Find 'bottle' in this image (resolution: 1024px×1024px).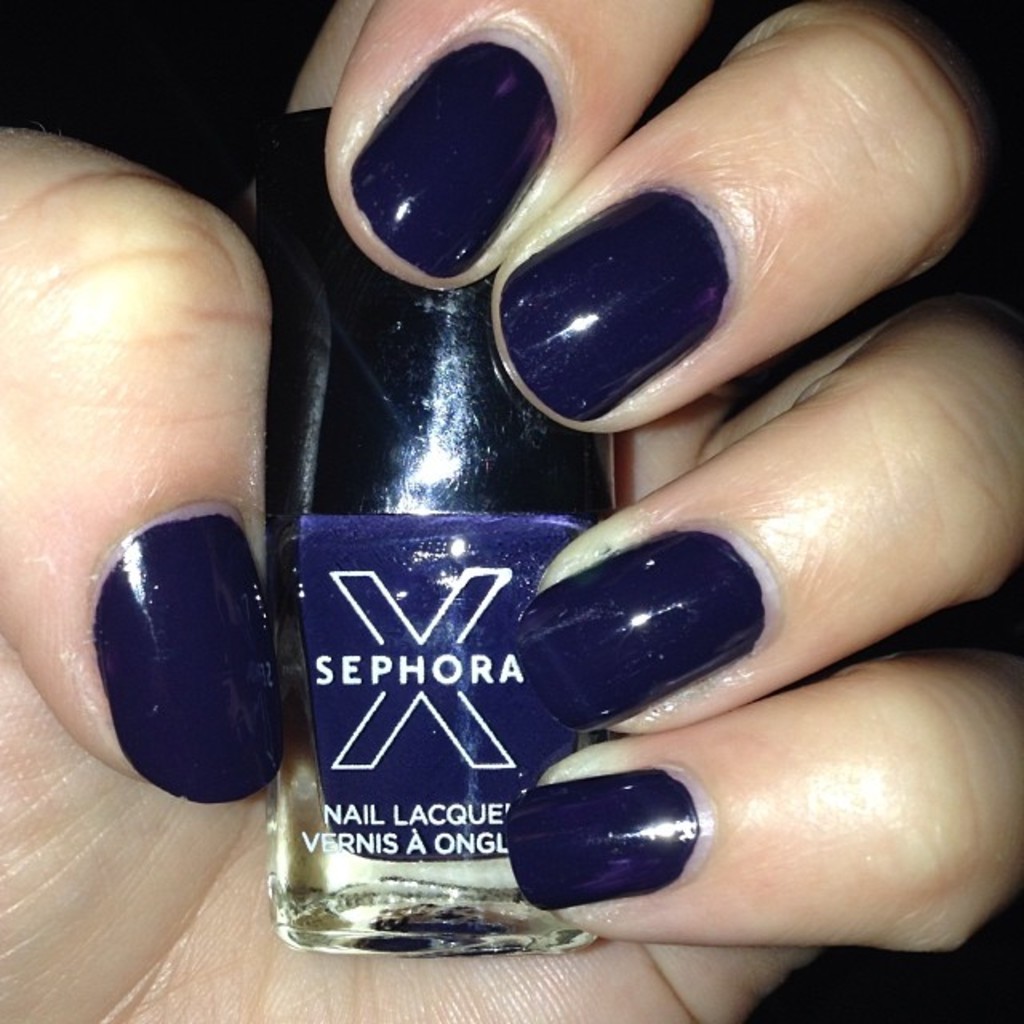
box(227, 178, 621, 966).
